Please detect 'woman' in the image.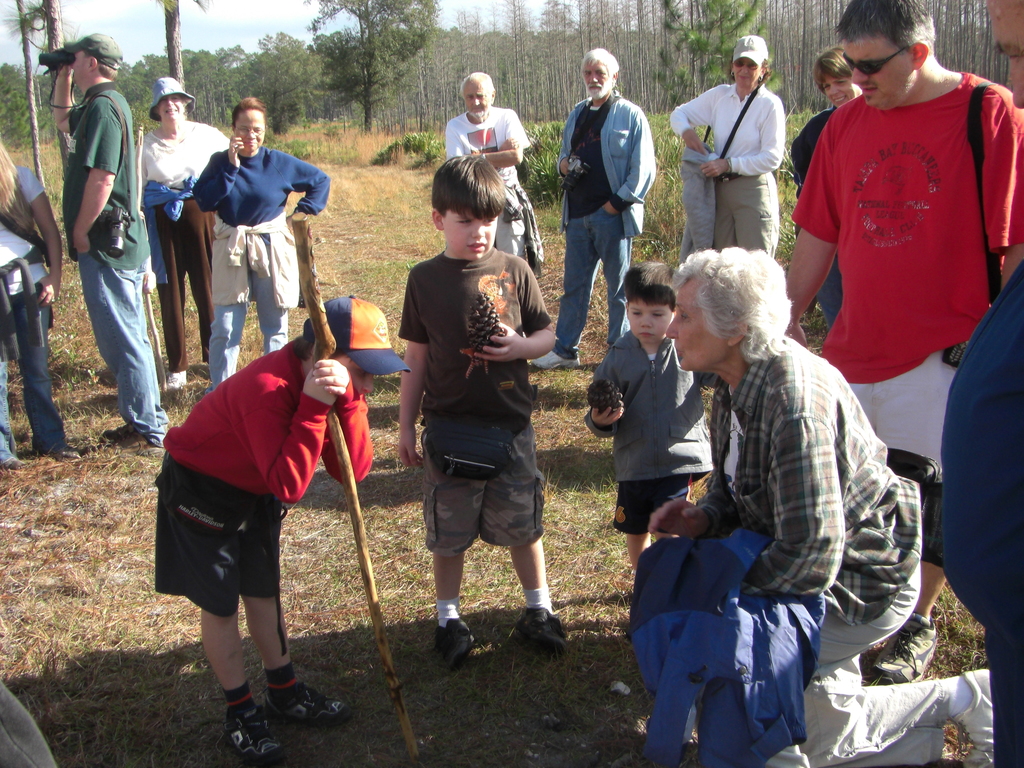
[x1=131, y1=74, x2=234, y2=388].
